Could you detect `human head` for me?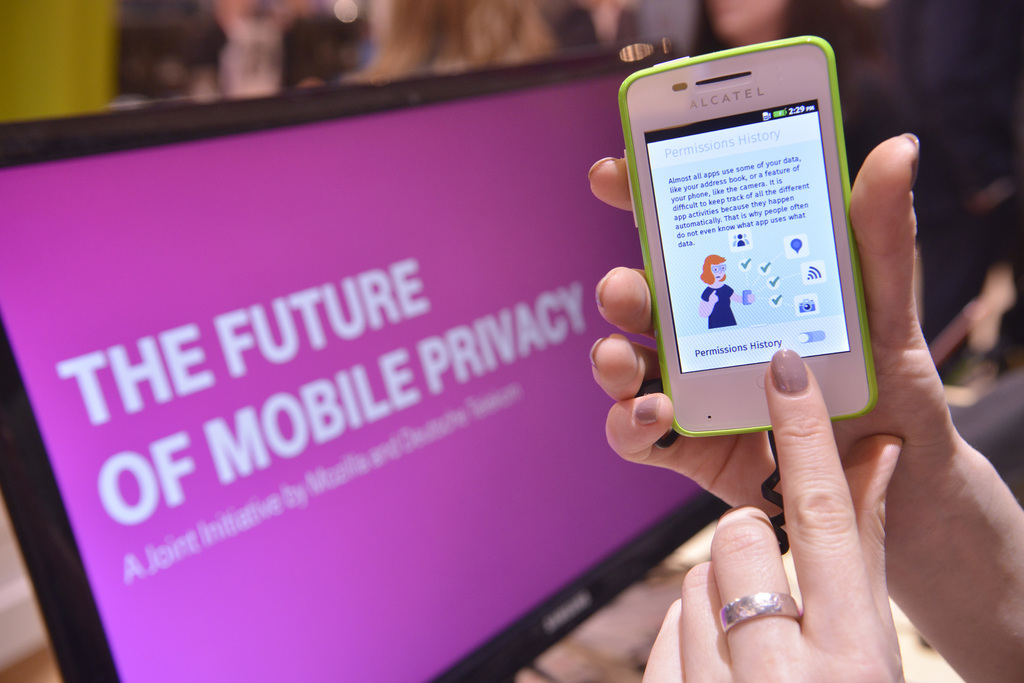
Detection result: bbox(701, 251, 728, 283).
